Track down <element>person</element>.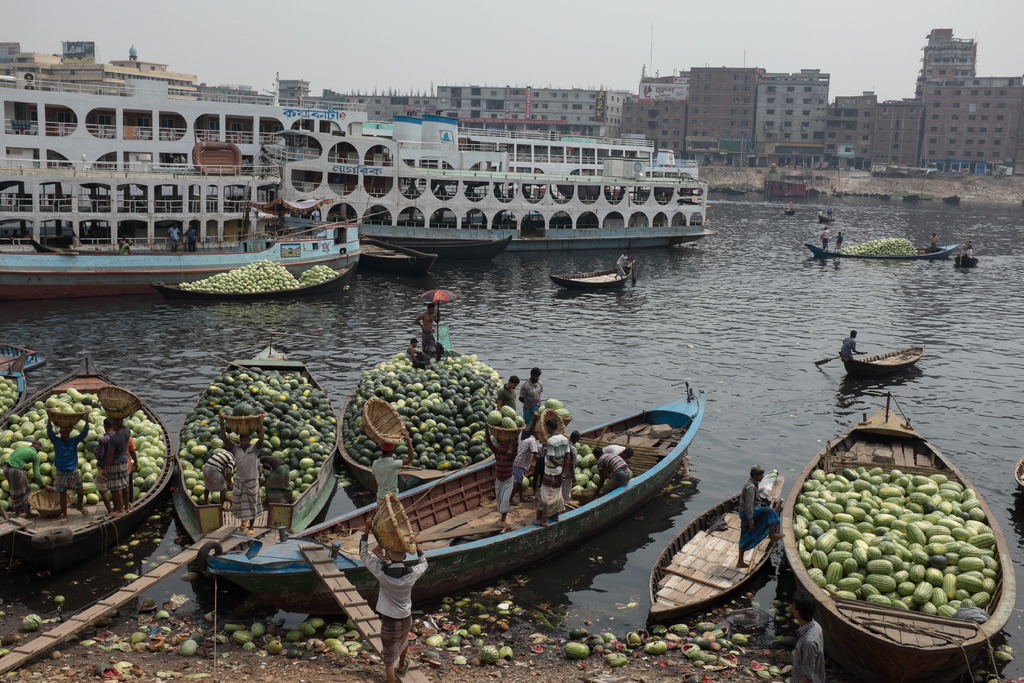
Tracked to locate(166, 226, 181, 251).
